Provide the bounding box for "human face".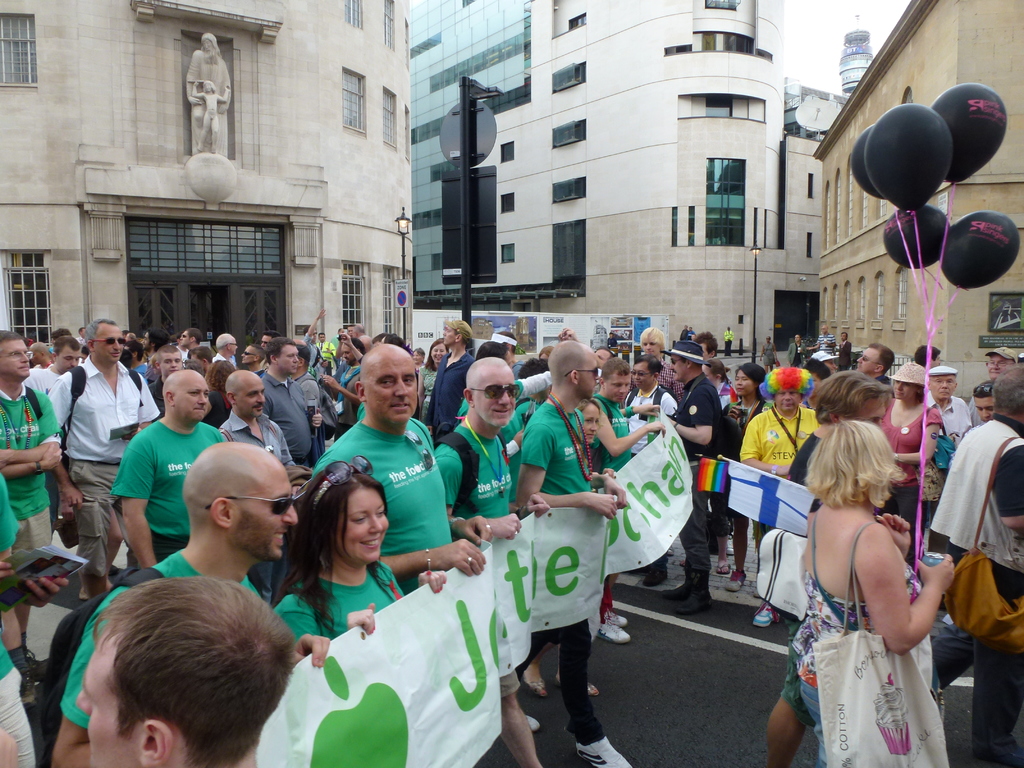
rect(471, 365, 516, 429).
